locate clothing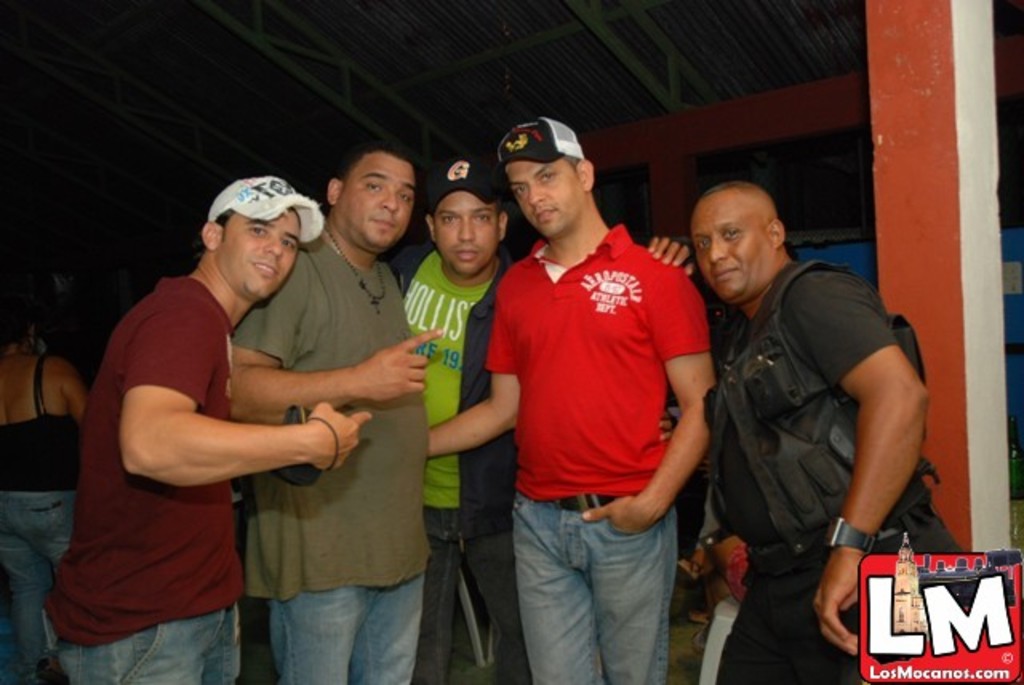
710:224:941:616
